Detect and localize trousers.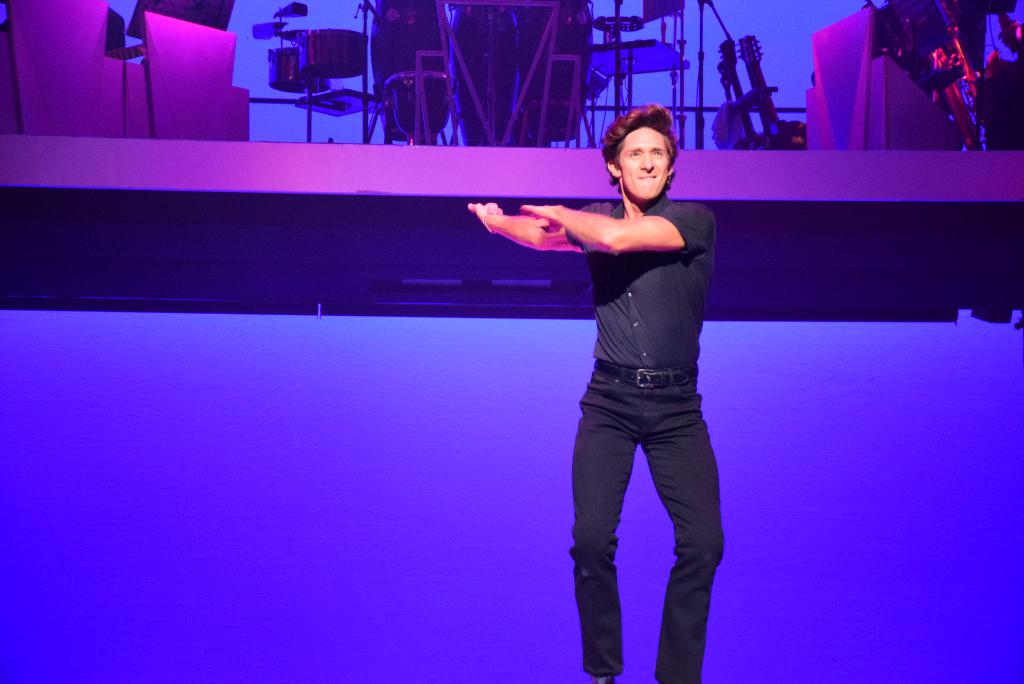
Localized at region(572, 357, 724, 647).
